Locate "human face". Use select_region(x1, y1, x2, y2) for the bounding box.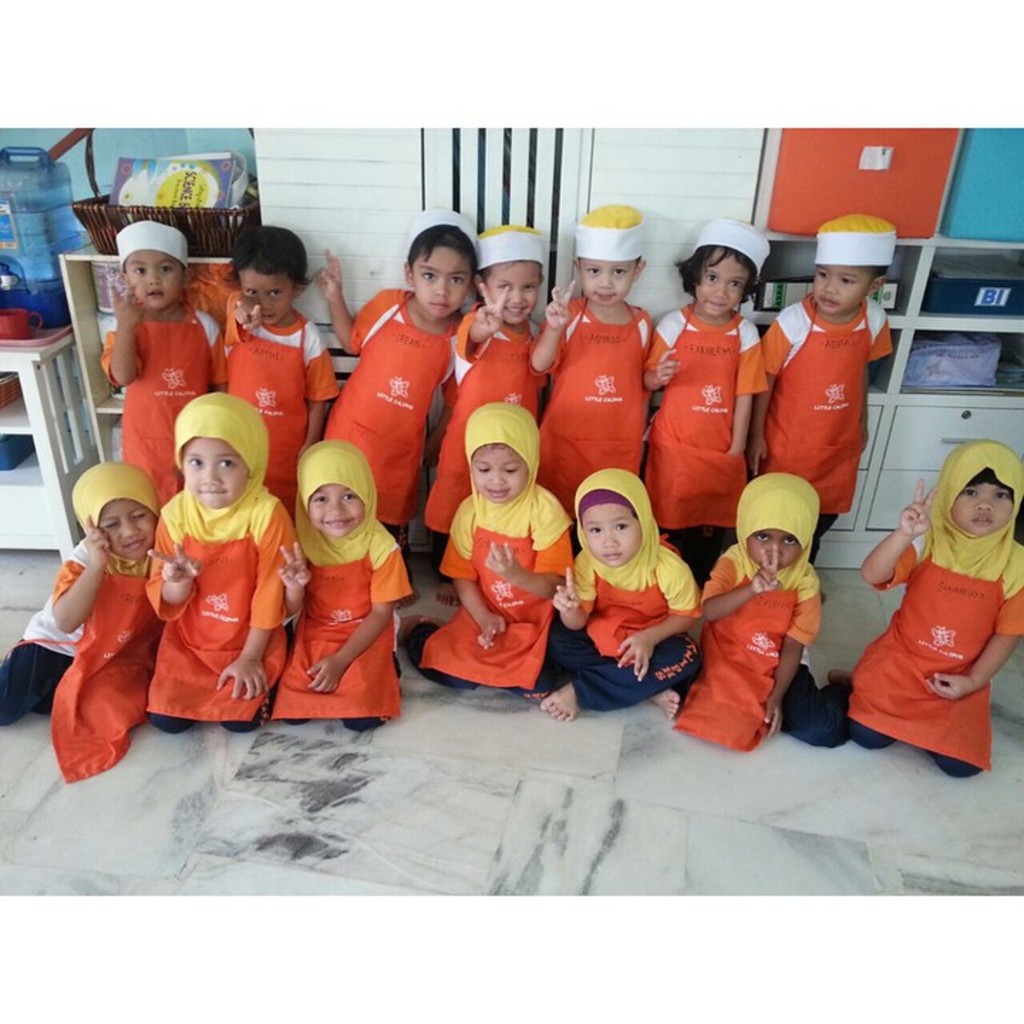
select_region(307, 486, 364, 533).
